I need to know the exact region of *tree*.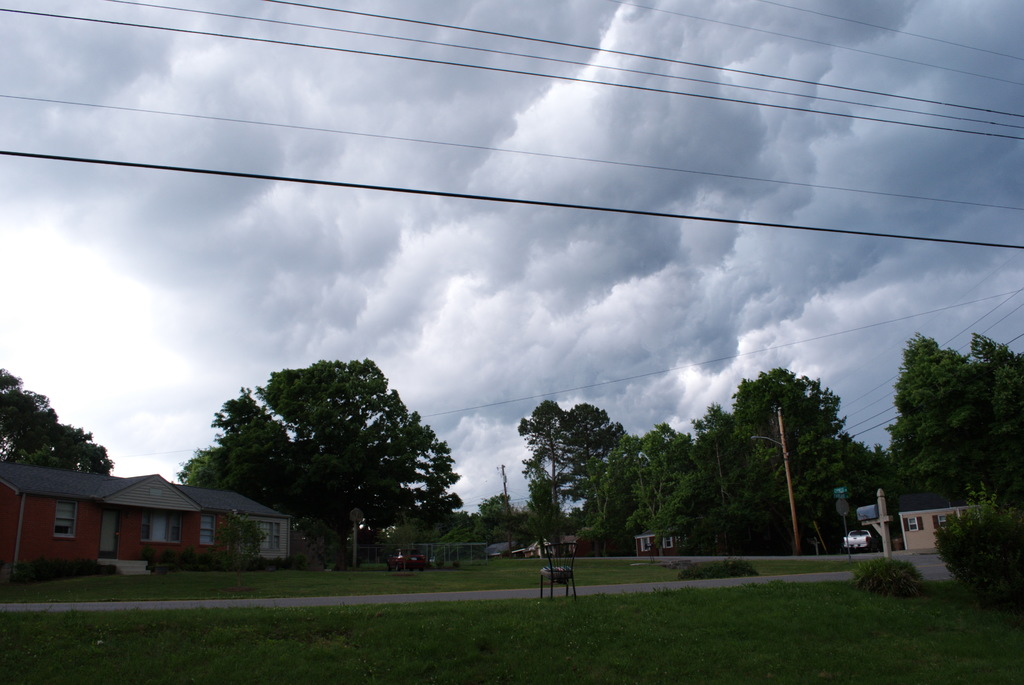
Region: box=[521, 395, 632, 552].
